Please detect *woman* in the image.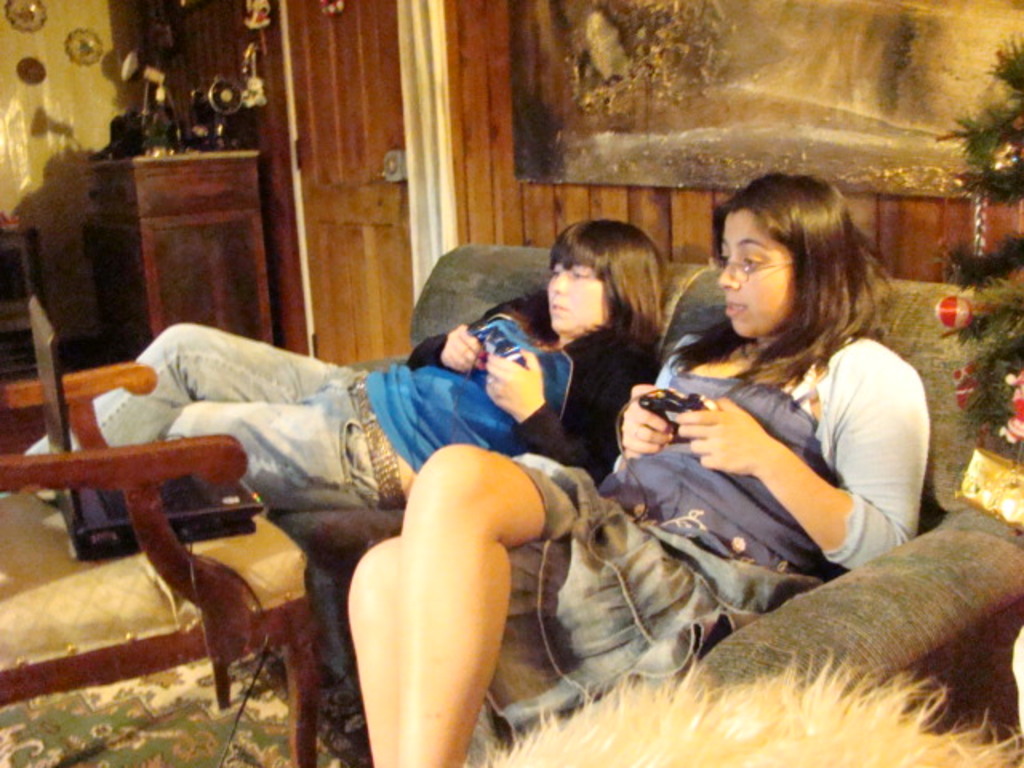
<region>387, 179, 858, 763</region>.
